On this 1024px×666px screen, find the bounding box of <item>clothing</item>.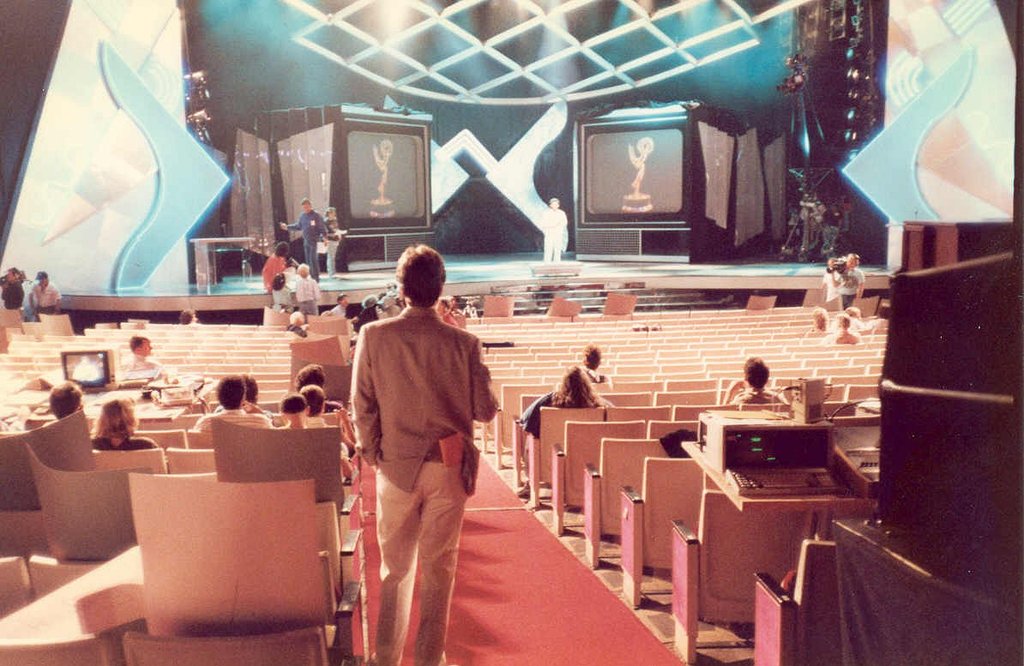
Bounding box: (280, 263, 297, 300).
